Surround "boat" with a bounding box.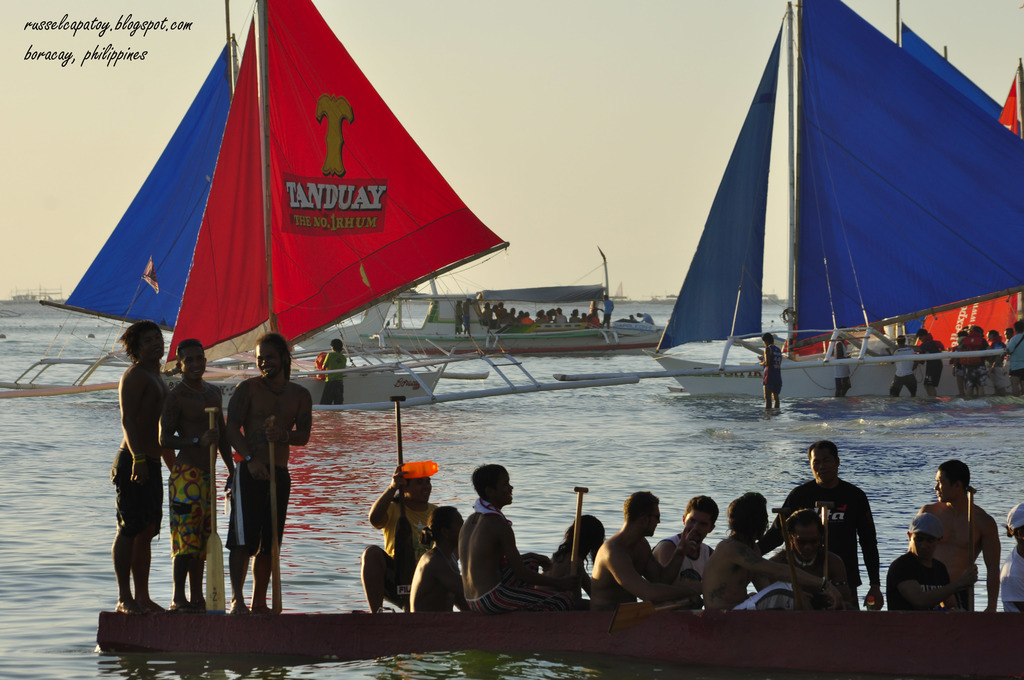
bbox=(0, 0, 646, 411).
